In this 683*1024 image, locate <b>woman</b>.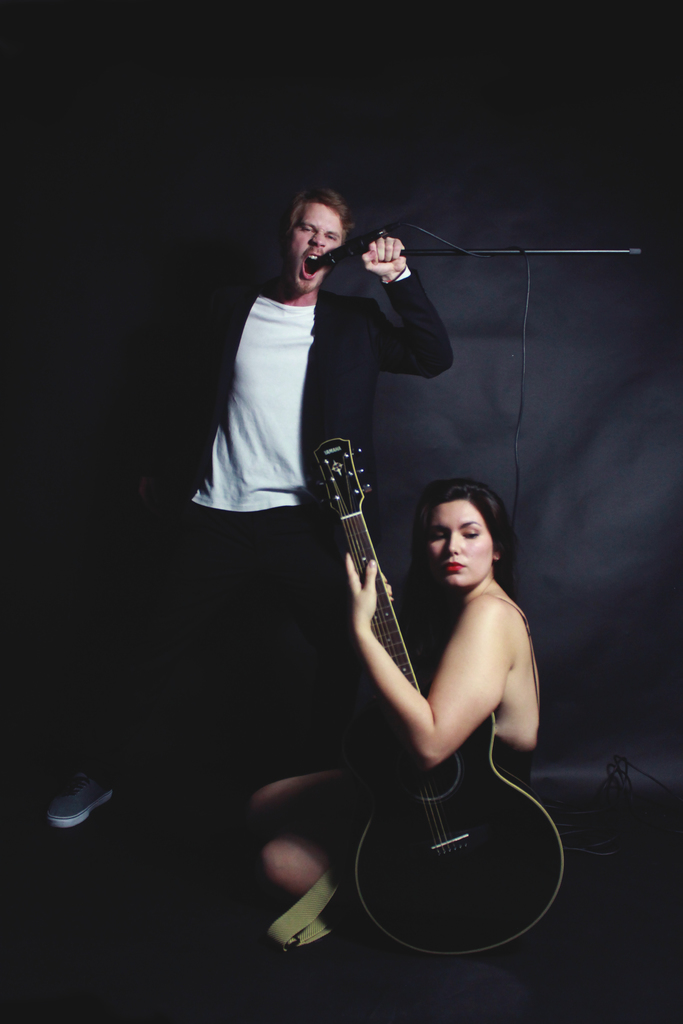
Bounding box: pyautogui.locateOnScreen(247, 475, 539, 910).
